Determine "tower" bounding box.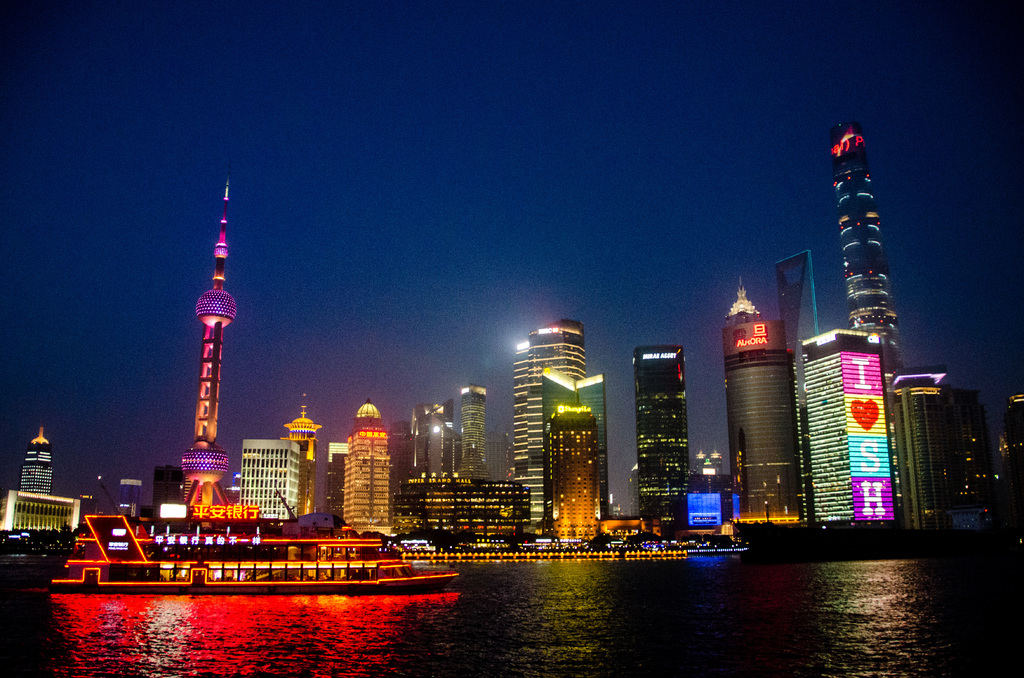
Determined: locate(535, 327, 588, 529).
